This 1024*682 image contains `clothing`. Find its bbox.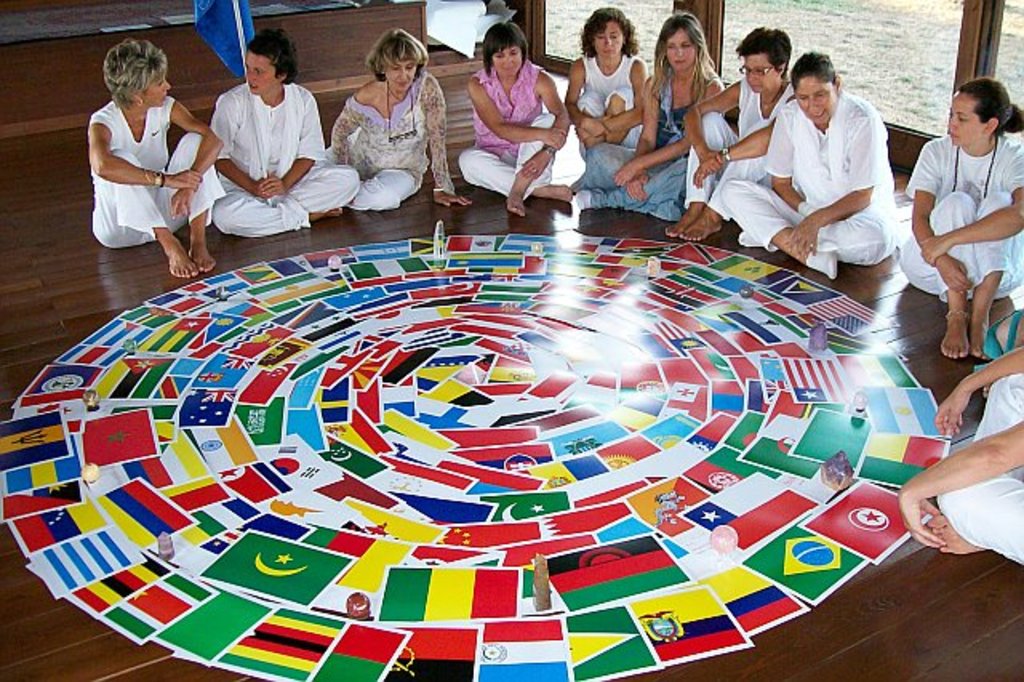
{"x1": 459, "y1": 62, "x2": 560, "y2": 197}.
